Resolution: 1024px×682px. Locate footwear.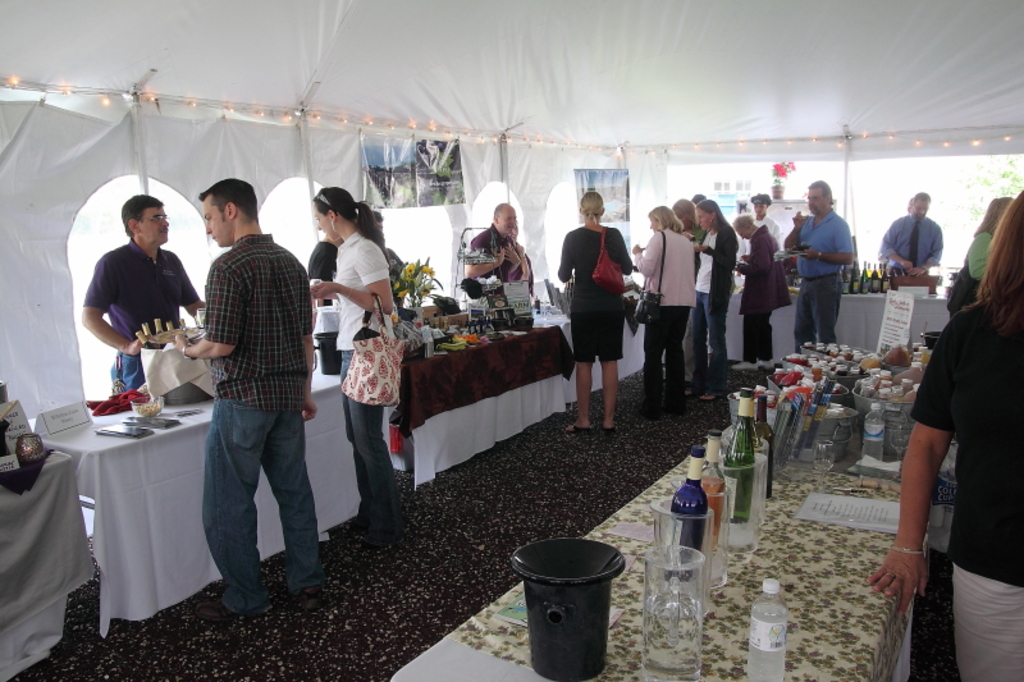
locate(284, 587, 319, 599).
